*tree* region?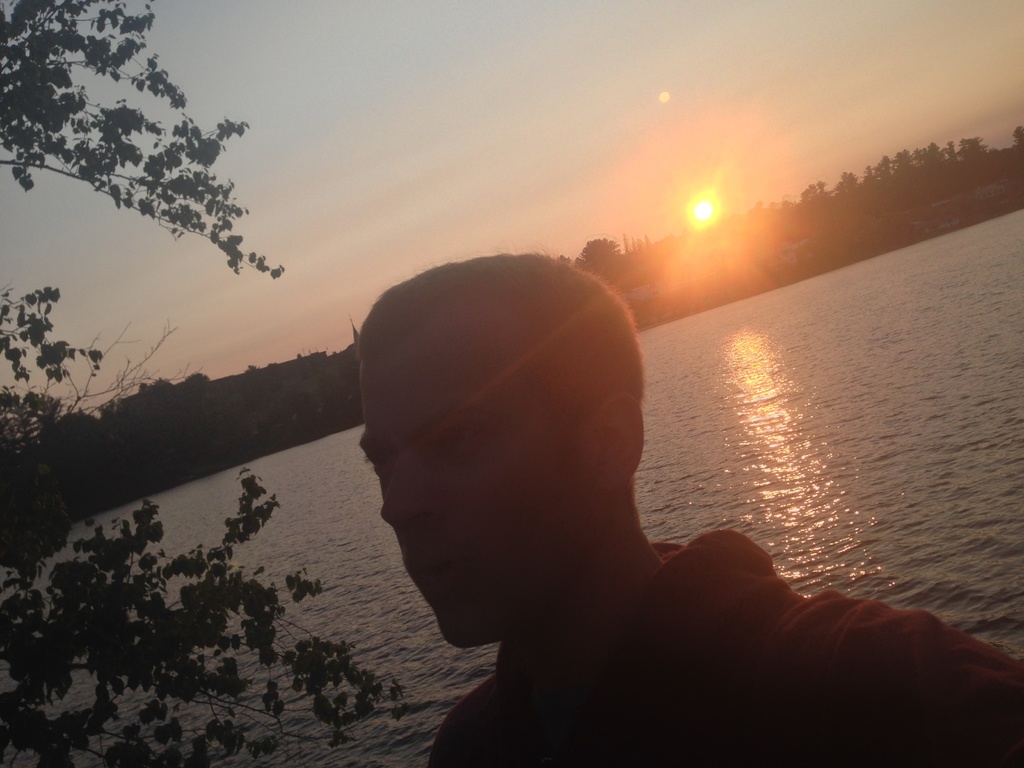
region(0, 283, 411, 753)
